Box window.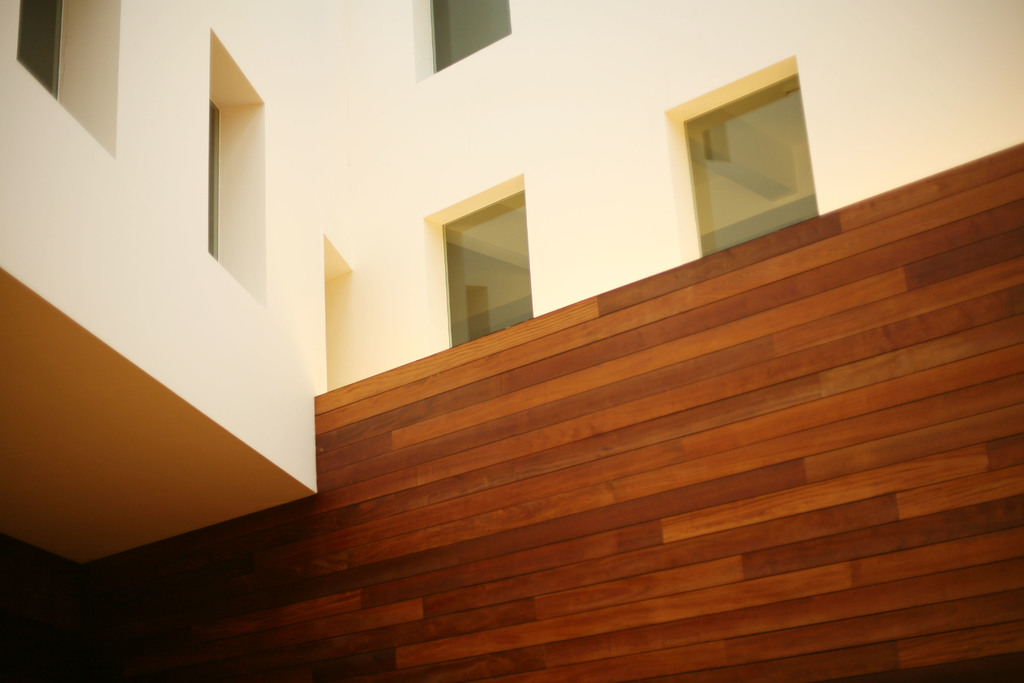
205,28,269,304.
